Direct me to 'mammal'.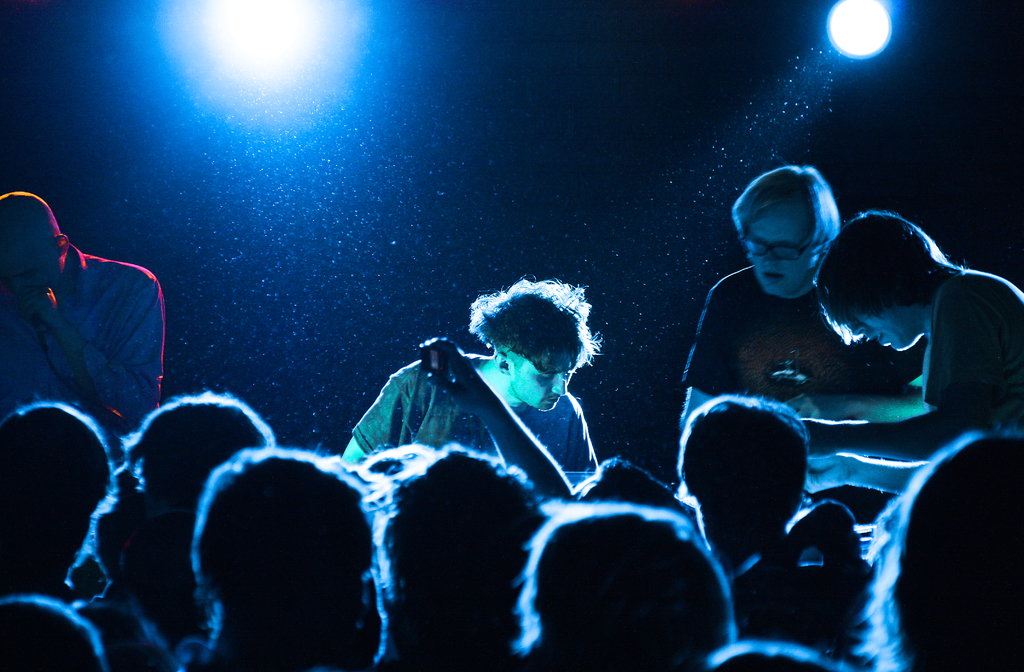
Direction: box(511, 498, 731, 671).
